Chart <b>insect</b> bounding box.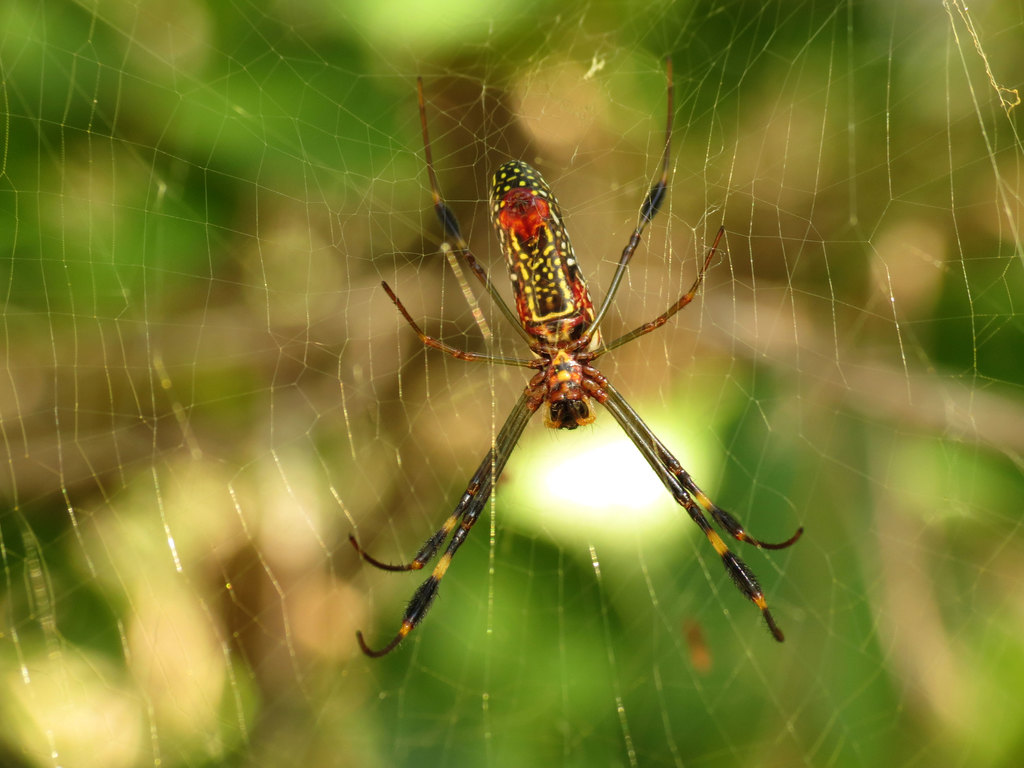
Charted: detection(346, 60, 803, 659).
